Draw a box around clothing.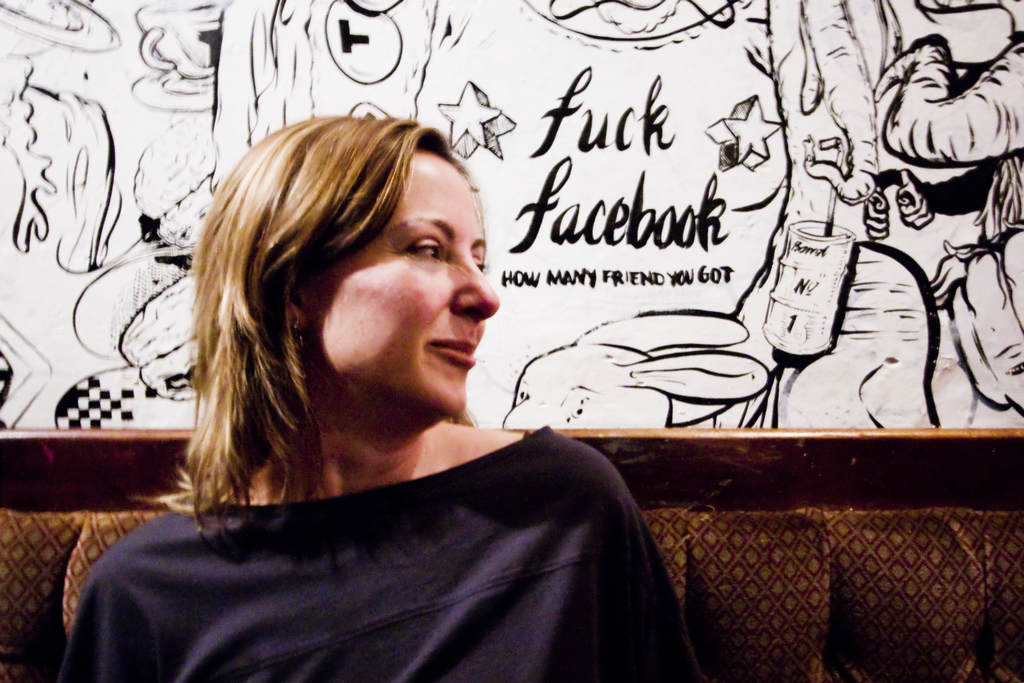
{"x1": 57, "y1": 473, "x2": 706, "y2": 682}.
